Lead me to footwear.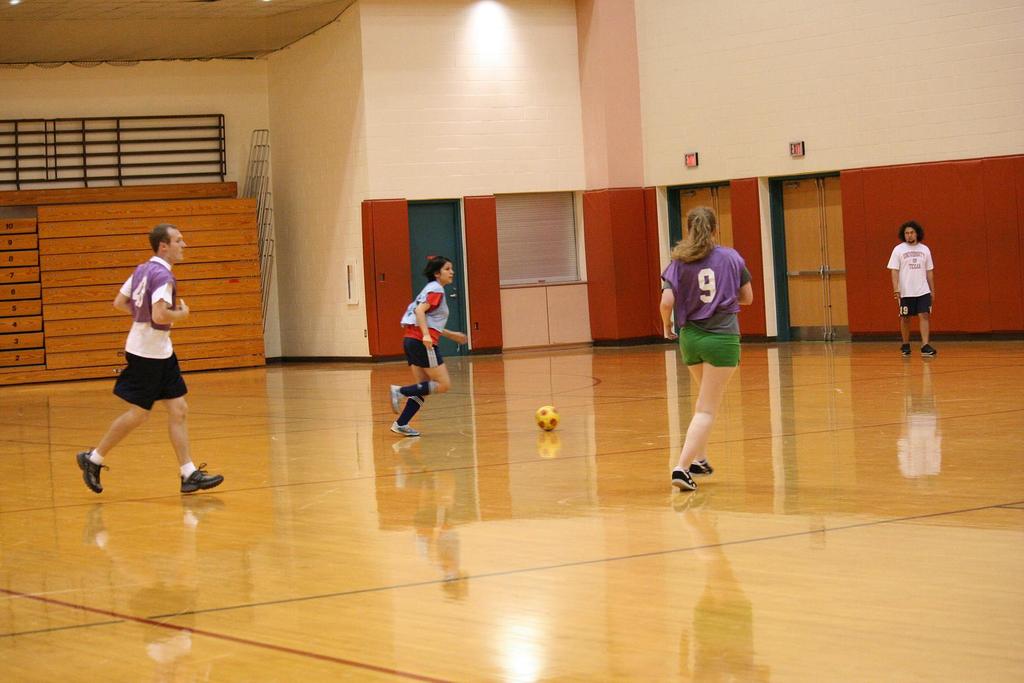
Lead to (899, 343, 908, 357).
